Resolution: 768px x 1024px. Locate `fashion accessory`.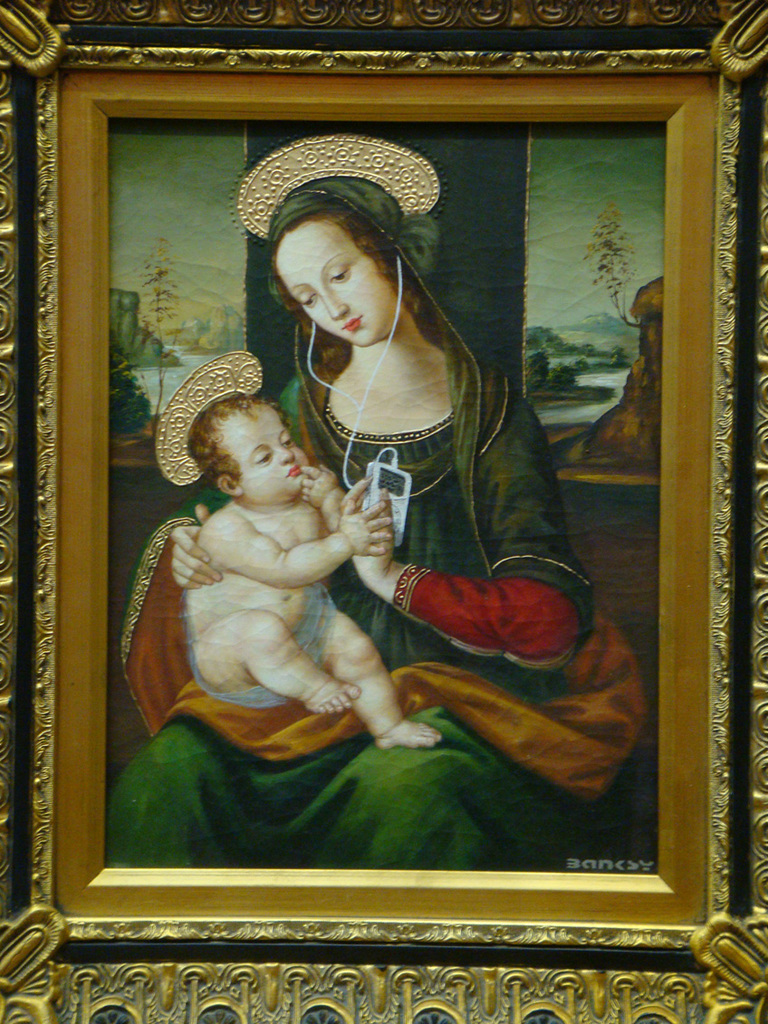
154/345/267/493.
